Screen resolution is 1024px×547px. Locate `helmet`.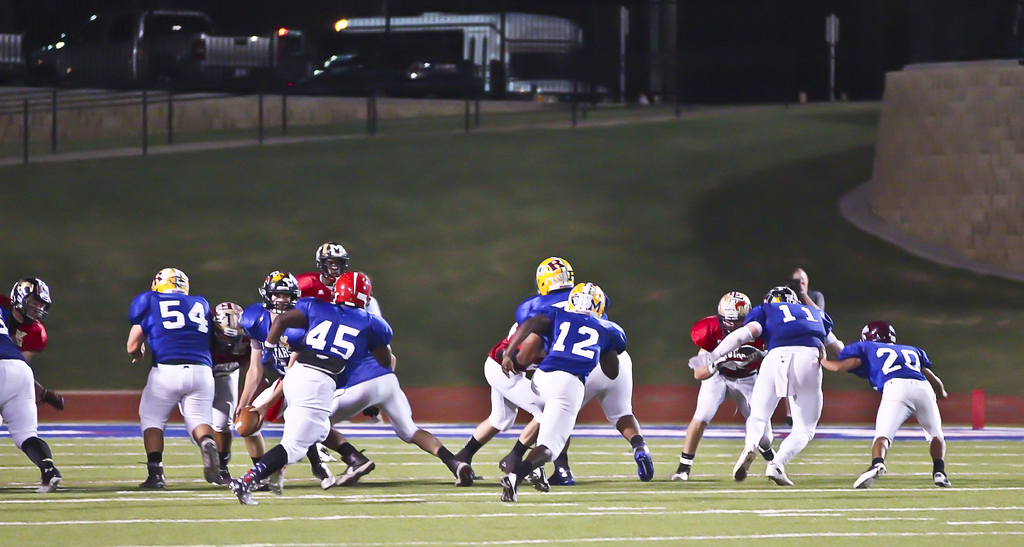
crop(861, 317, 898, 342).
